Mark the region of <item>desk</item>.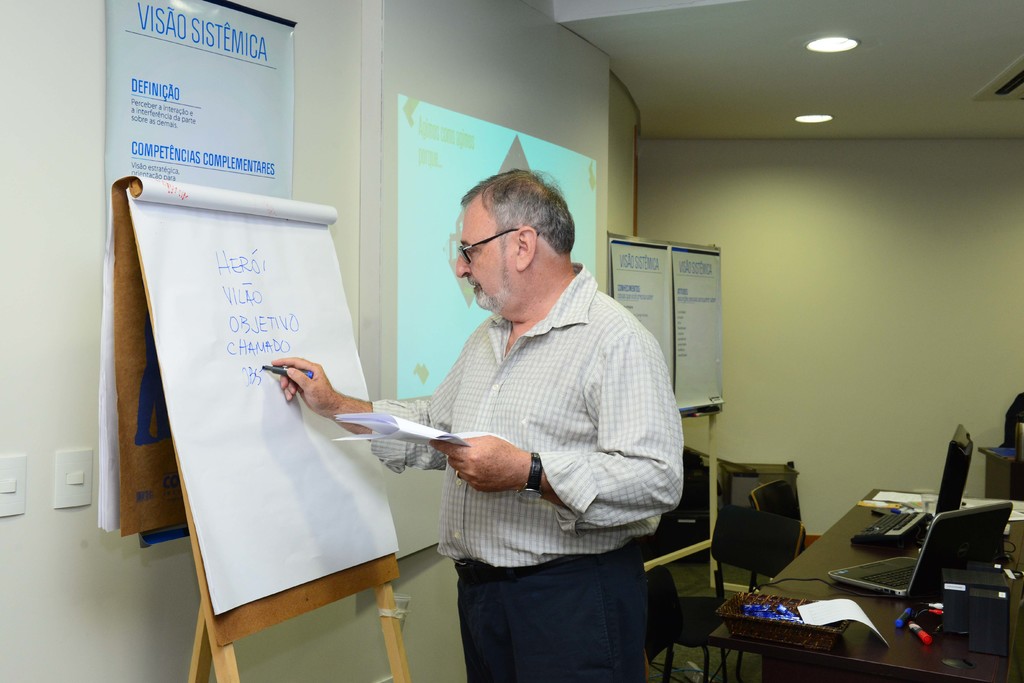
Region: region(681, 467, 1011, 682).
